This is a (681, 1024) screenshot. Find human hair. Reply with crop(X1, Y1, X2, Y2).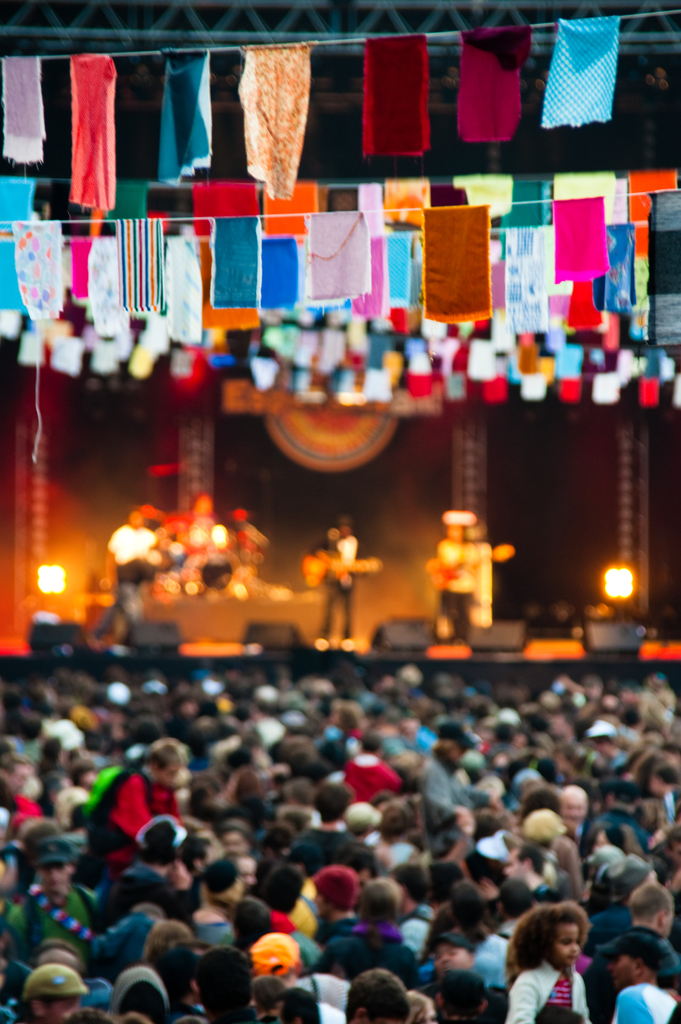
crop(365, 876, 403, 922).
